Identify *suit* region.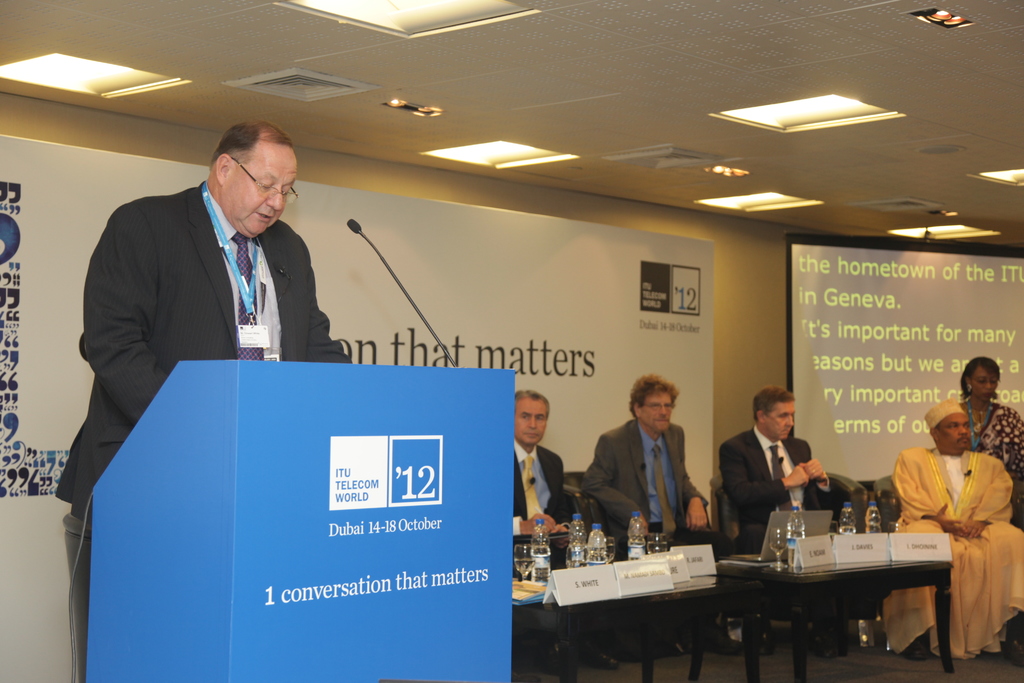
Region: region(513, 440, 580, 536).
